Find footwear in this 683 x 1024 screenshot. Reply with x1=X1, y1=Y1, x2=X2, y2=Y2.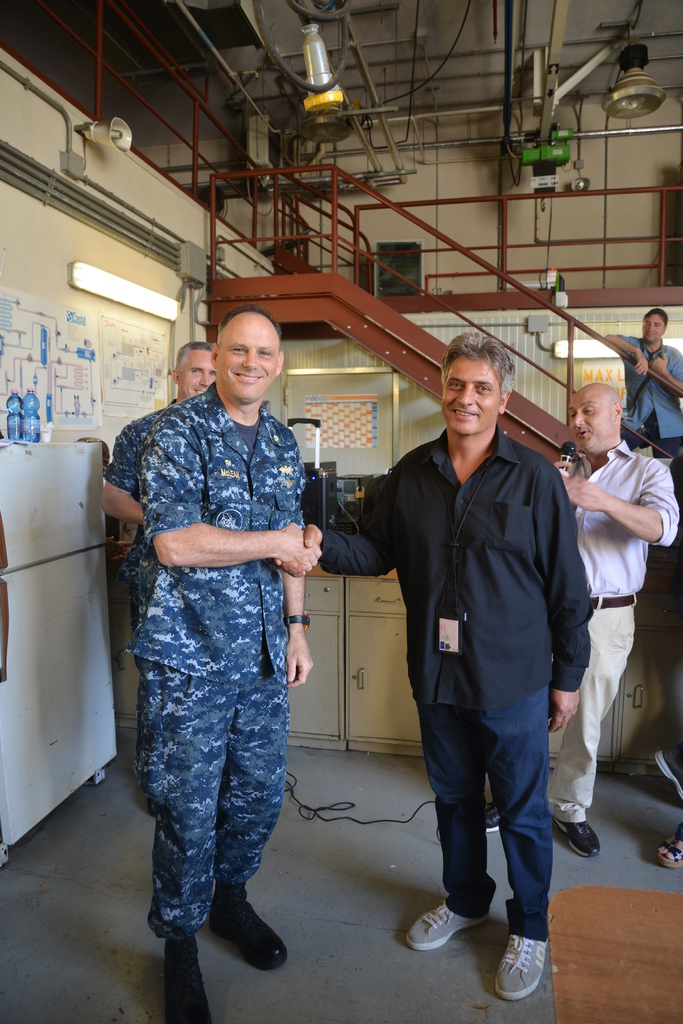
x1=552, y1=821, x2=607, y2=860.
